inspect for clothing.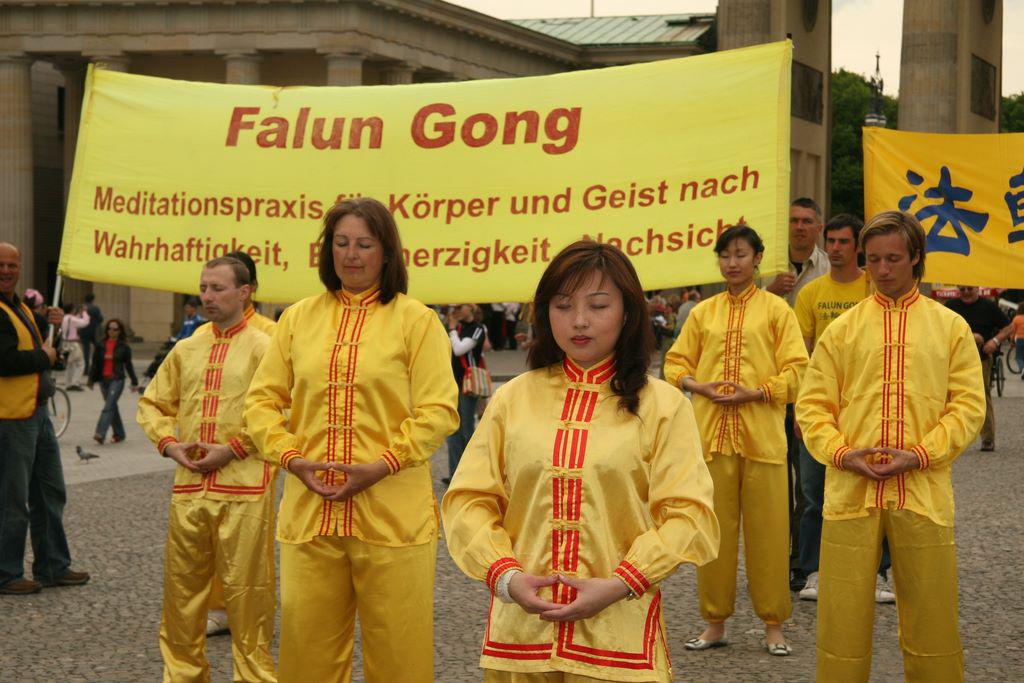
Inspection: 938/300/1015/439.
